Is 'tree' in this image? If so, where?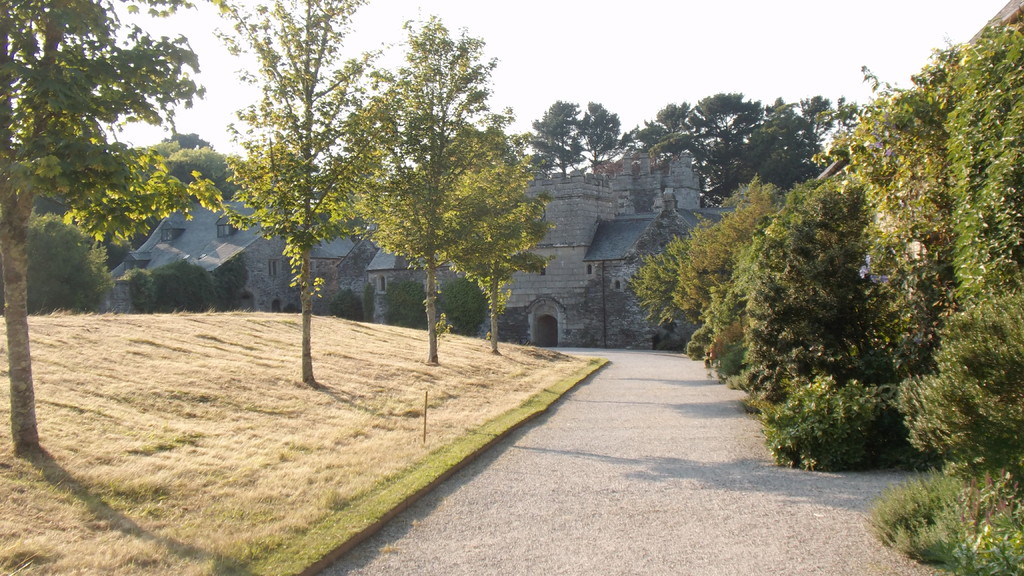
Yes, at {"x1": 513, "y1": 95, "x2": 579, "y2": 177}.
